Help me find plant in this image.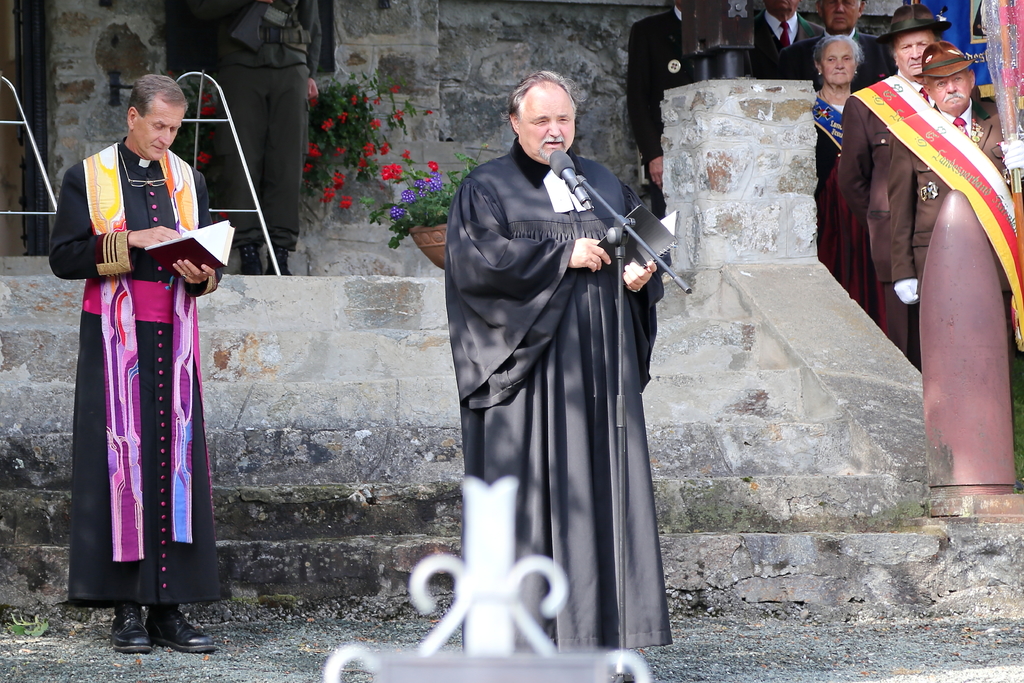
Found it: (left=10, top=613, right=52, bottom=645).
